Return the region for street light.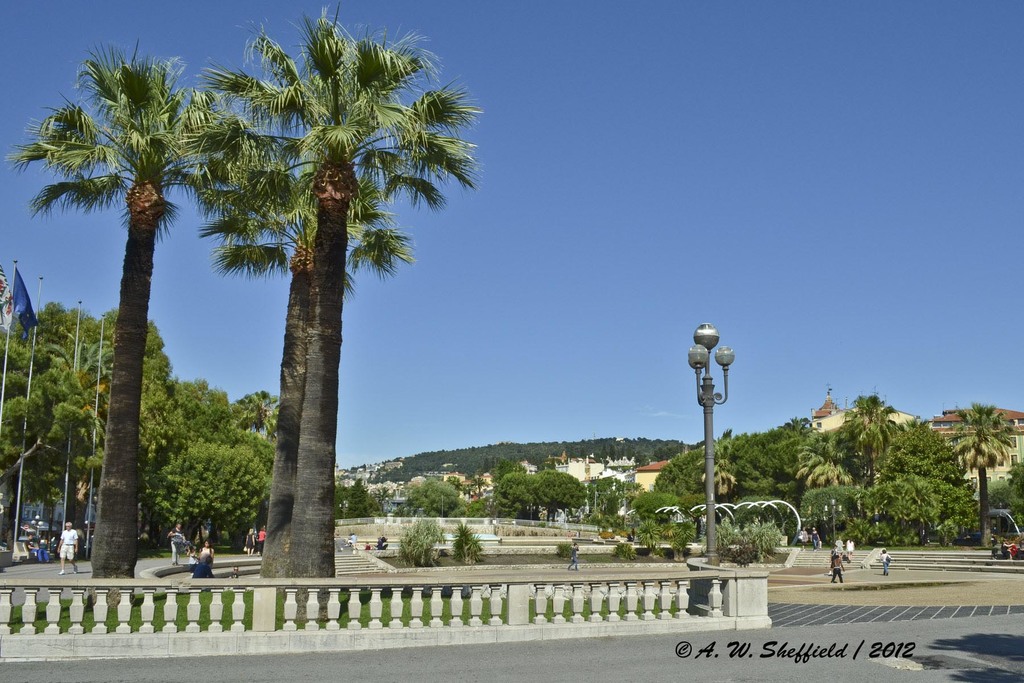
region(337, 502, 350, 518).
